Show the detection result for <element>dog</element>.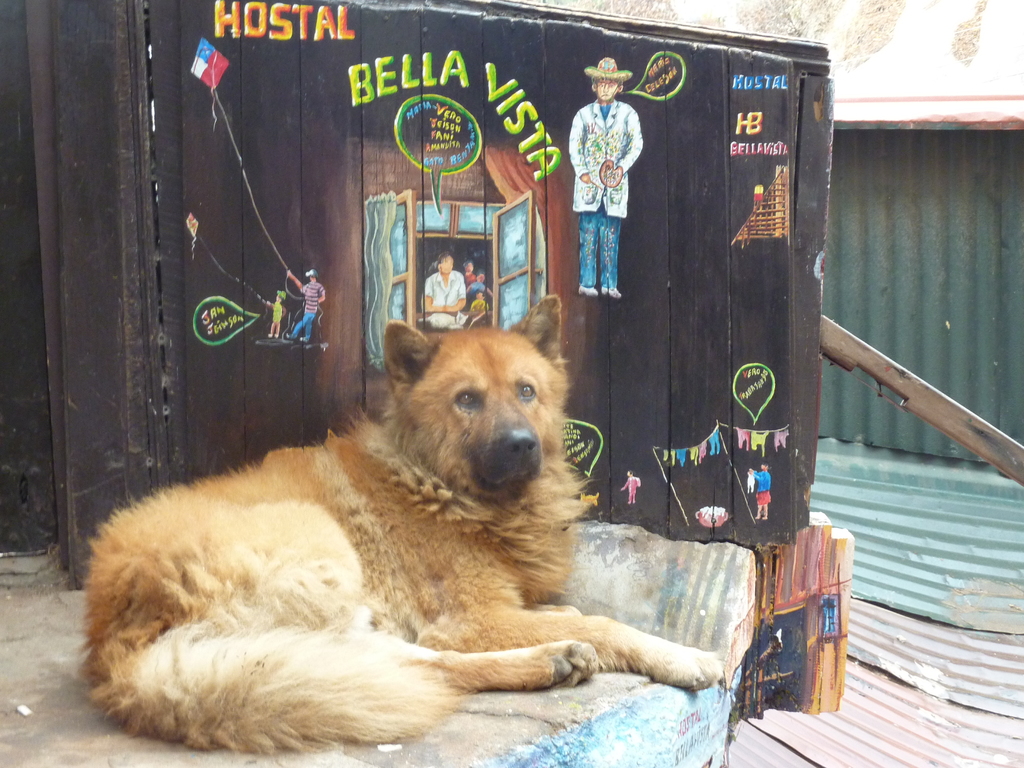
box=[83, 289, 723, 754].
